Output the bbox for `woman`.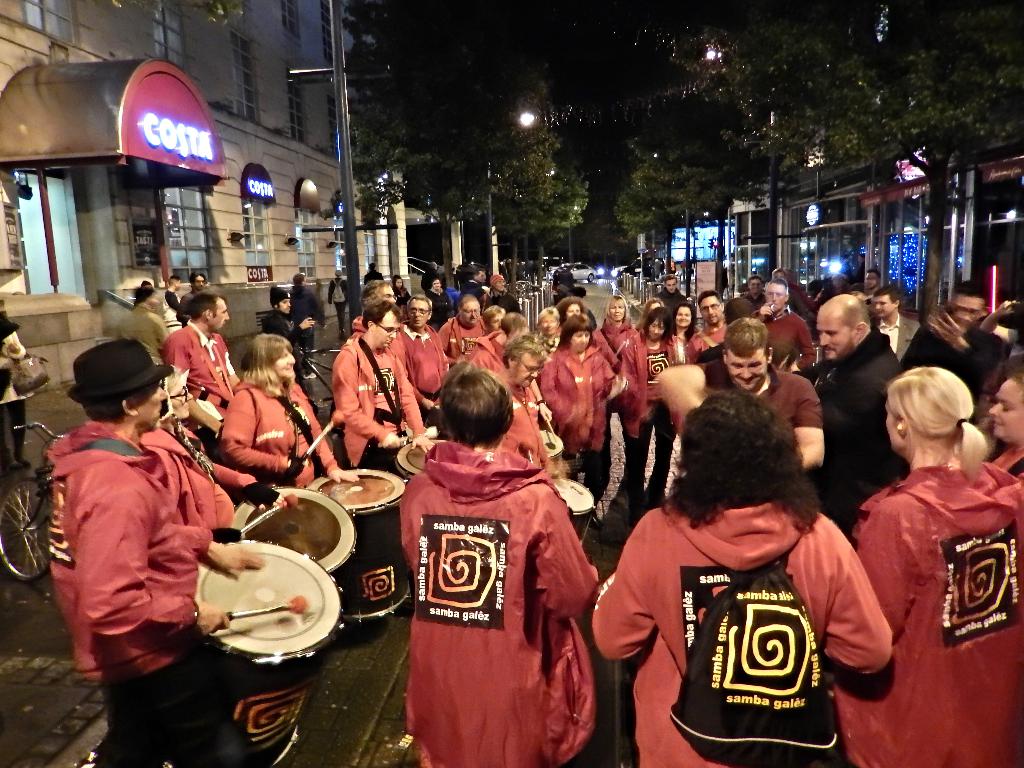
397/357/607/767.
